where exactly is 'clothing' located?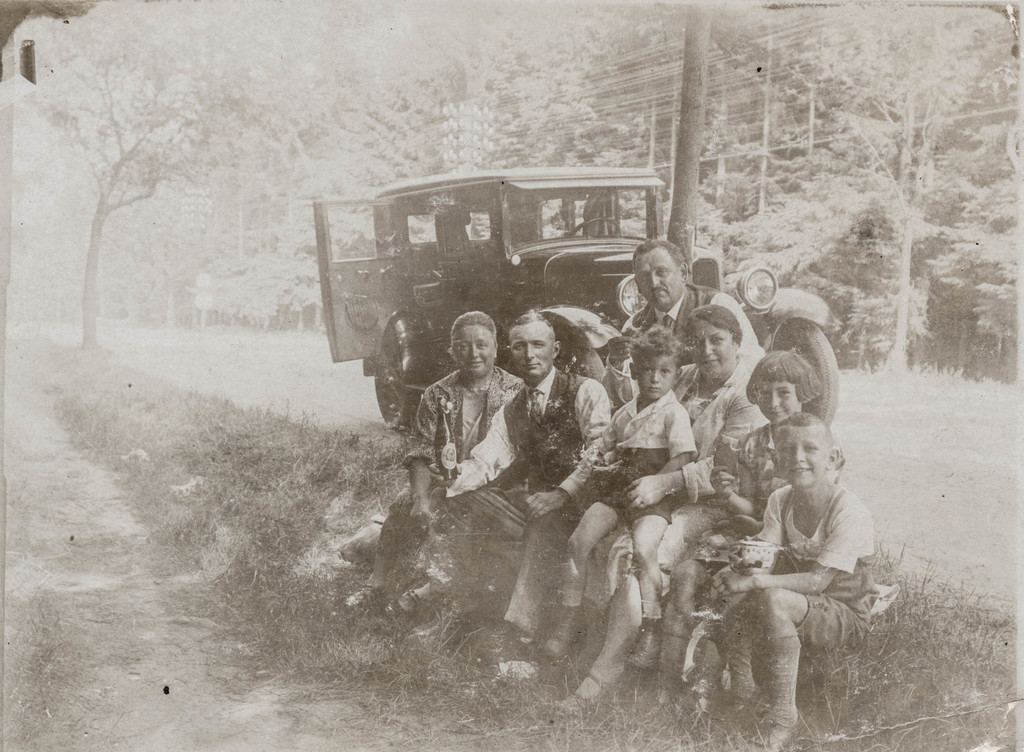
Its bounding box is [left=753, top=483, right=878, bottom=657].
